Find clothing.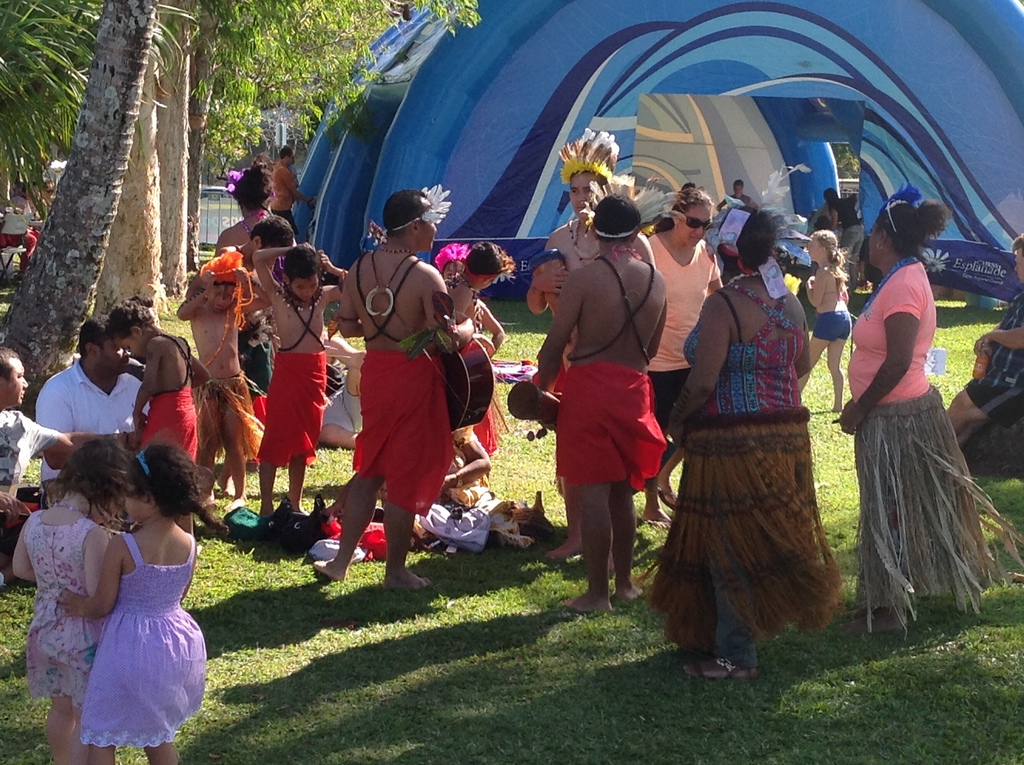
bbox=(135, 387, 197, 463).
